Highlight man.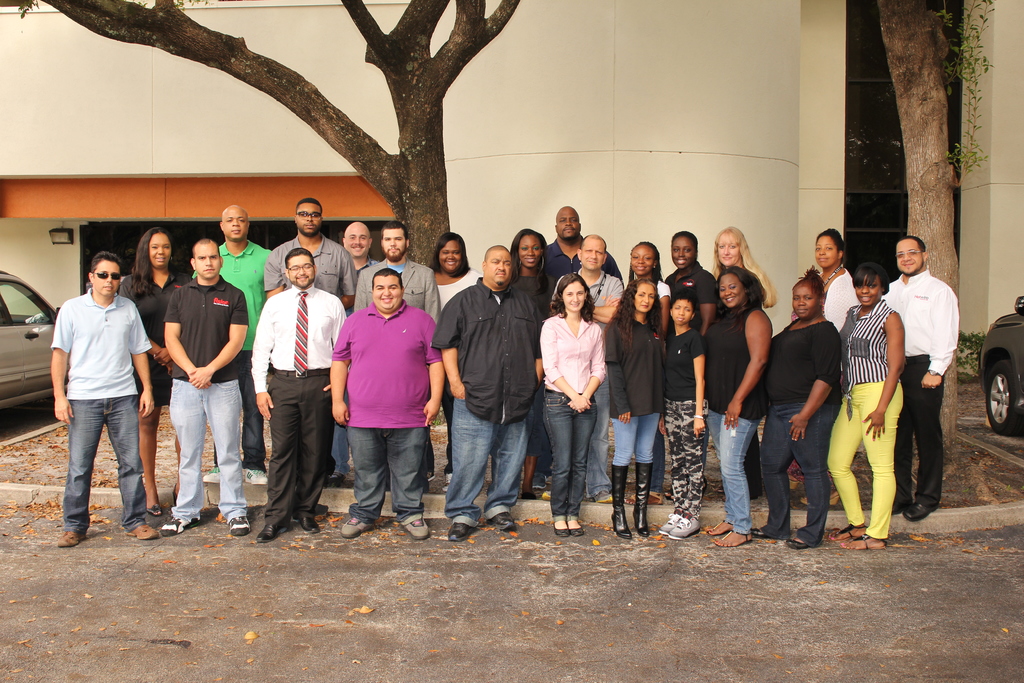
Highlighted region: bbox(428, 246, 543, 542).
